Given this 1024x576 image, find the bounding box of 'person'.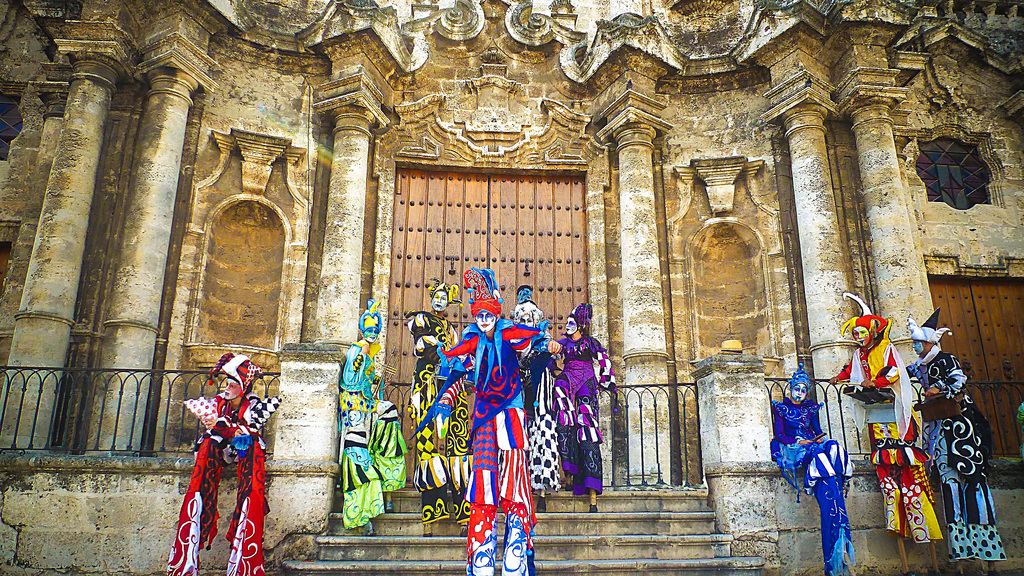
(175,342,276,575).
